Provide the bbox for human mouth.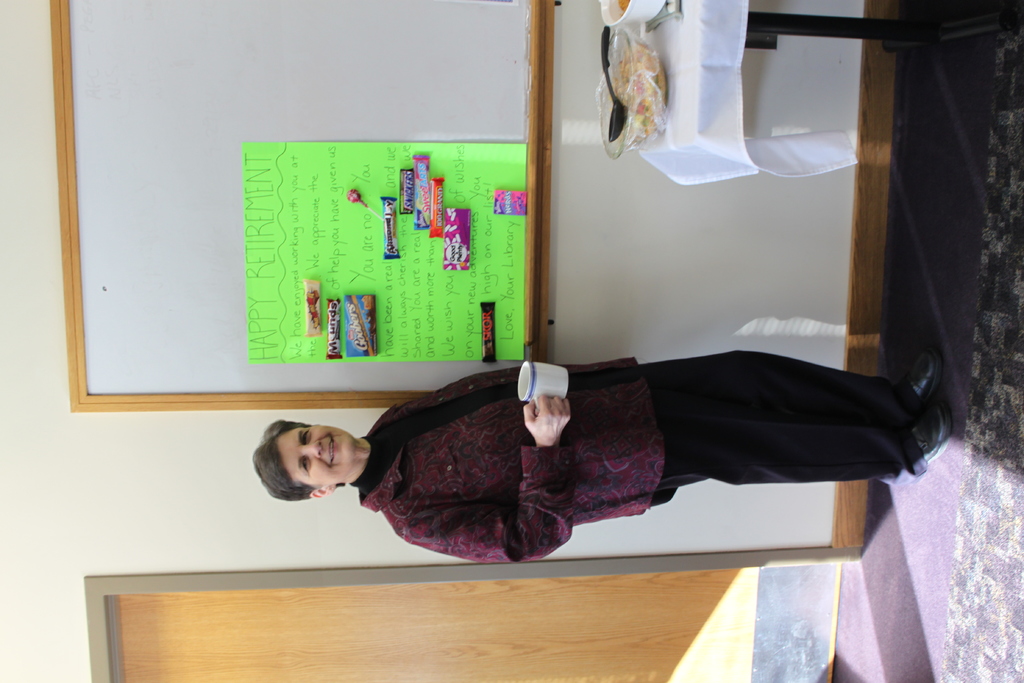
(329,440,337,463).
